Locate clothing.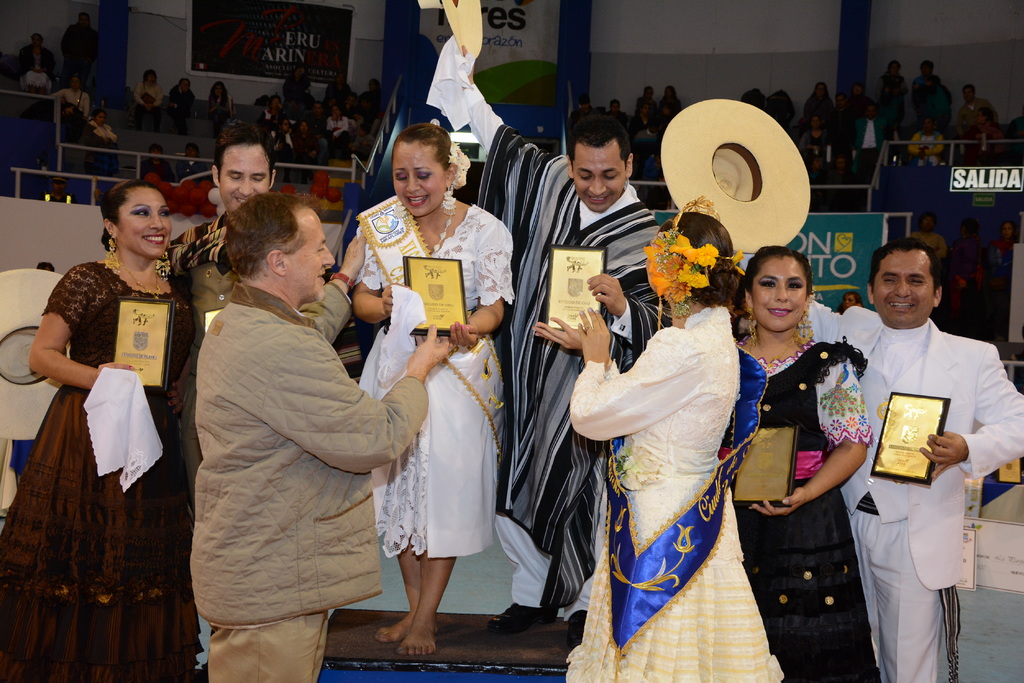
Bounding box: box=[959, 92, 993, 147].
